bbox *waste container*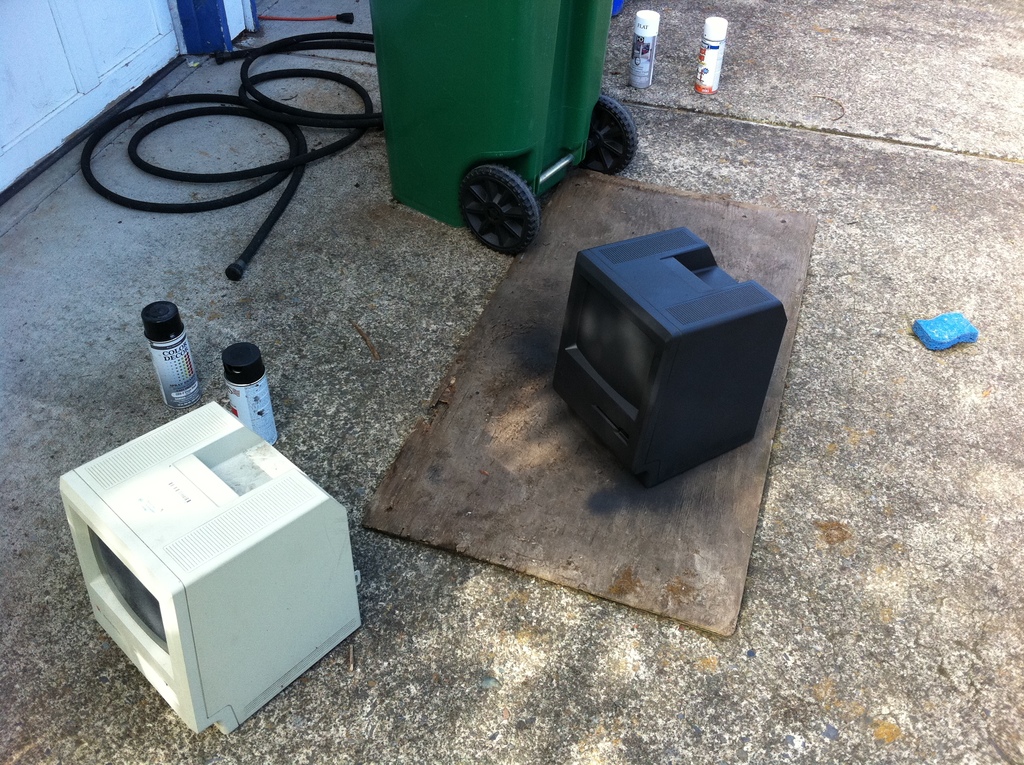
locate(356, 15, 614, 217)
